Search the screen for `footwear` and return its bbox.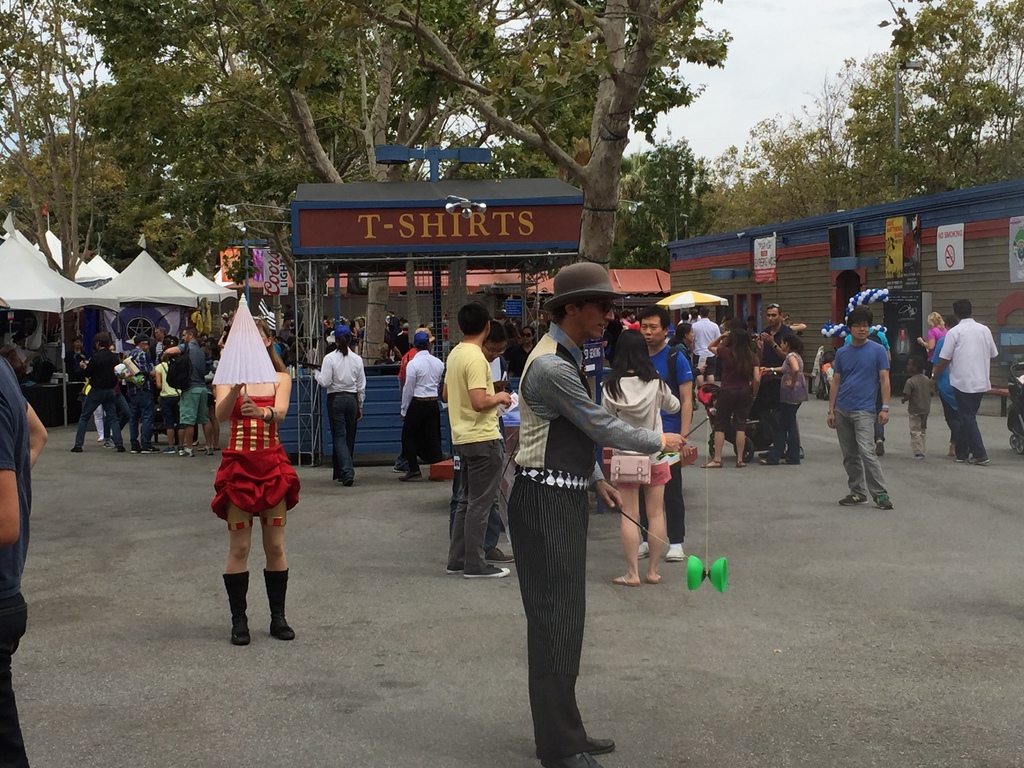
Found: [461,563,511,578].
